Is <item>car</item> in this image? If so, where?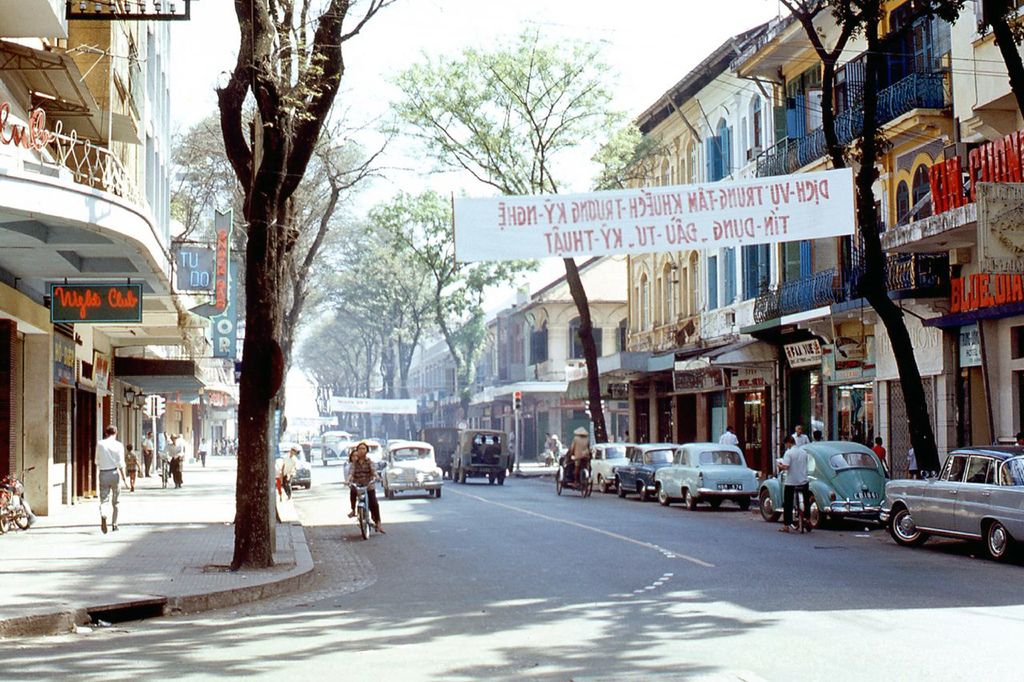
Yes, at [592, 440, 638, 486].
